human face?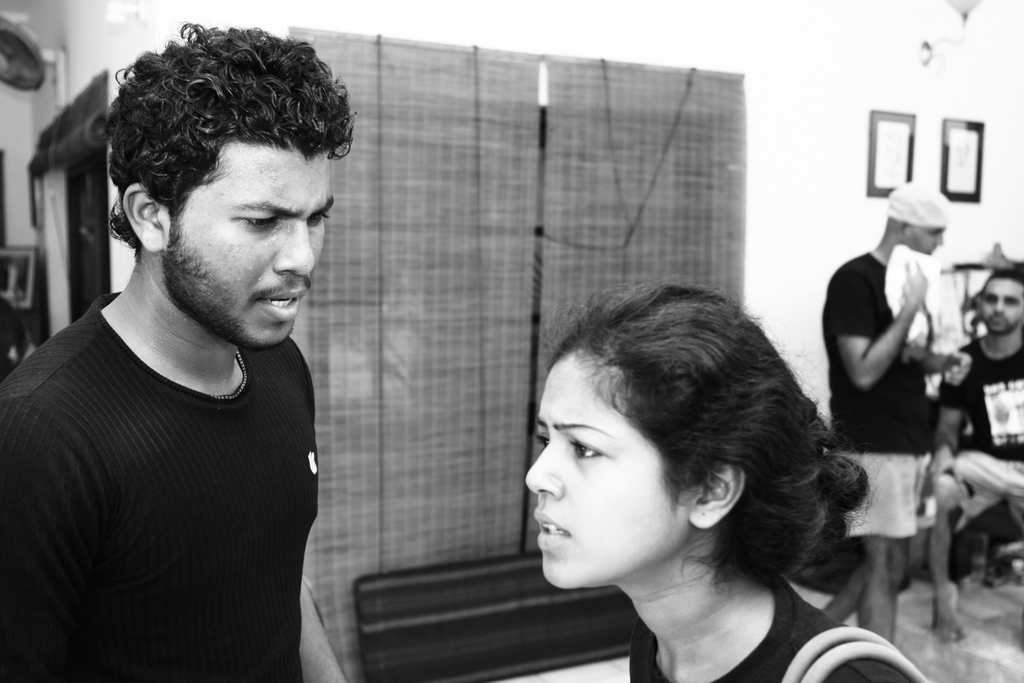
select_region(523, 358, 683, 586)
